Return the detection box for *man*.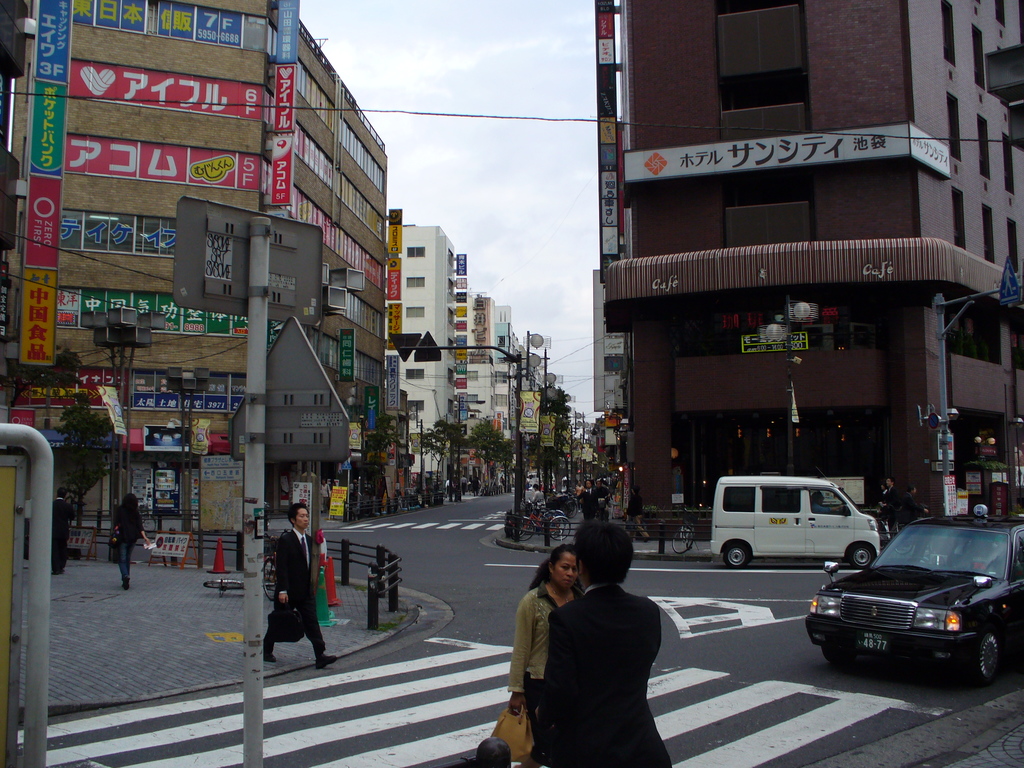
rect(594, 480, 609, 509).
